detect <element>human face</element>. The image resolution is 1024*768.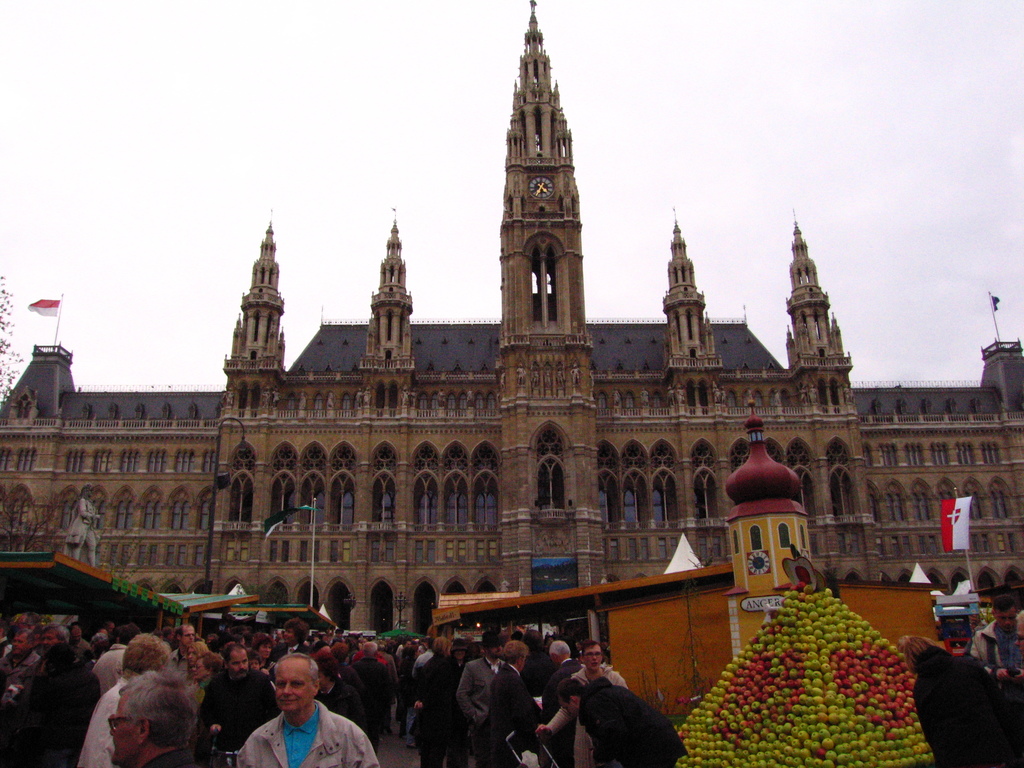
rect(191, 654, 205, 678).
